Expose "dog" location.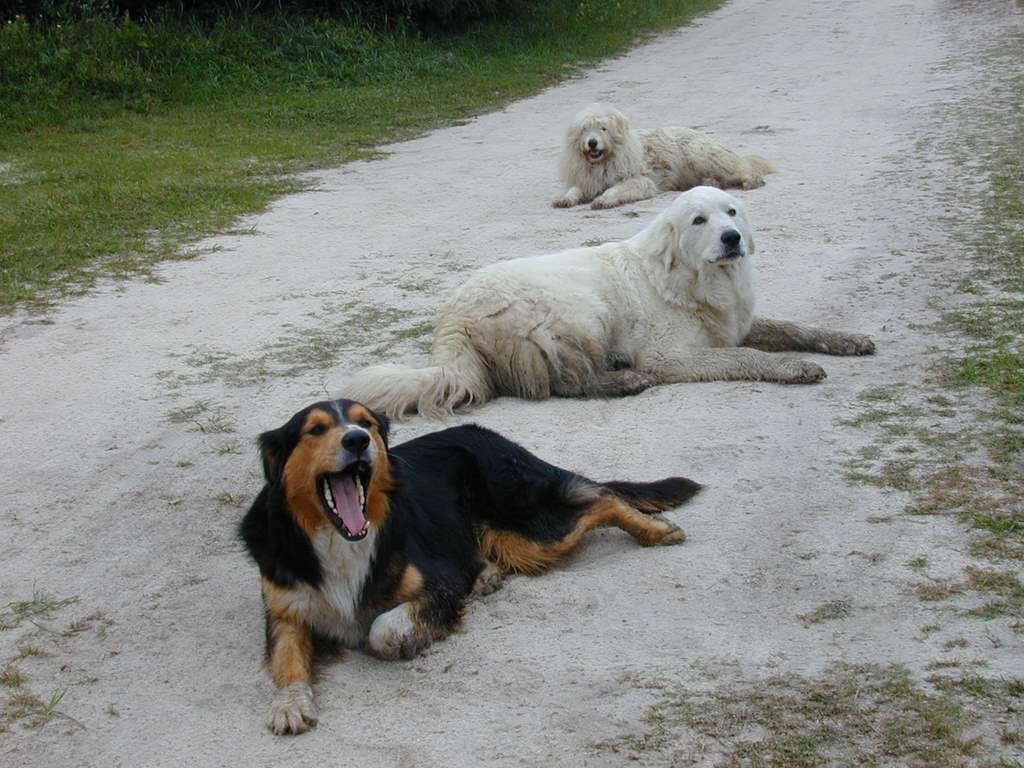
Exposed at (x1=323, y1=183, x2=874, y2=427).
